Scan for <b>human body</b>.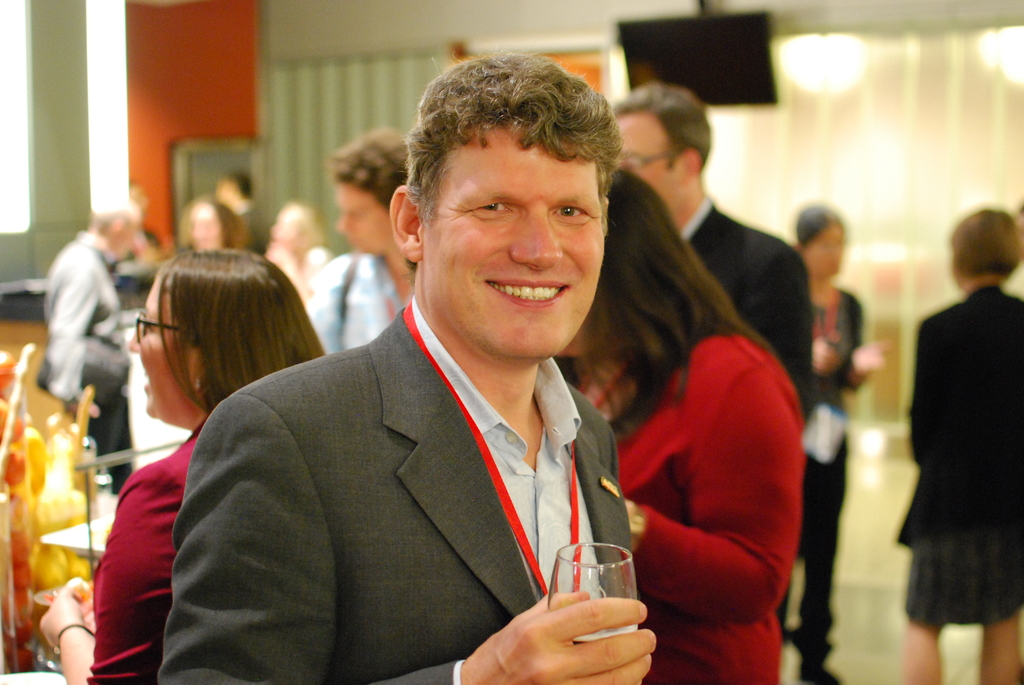
Scan result: <region>550, 169, 807, 684</region>.
